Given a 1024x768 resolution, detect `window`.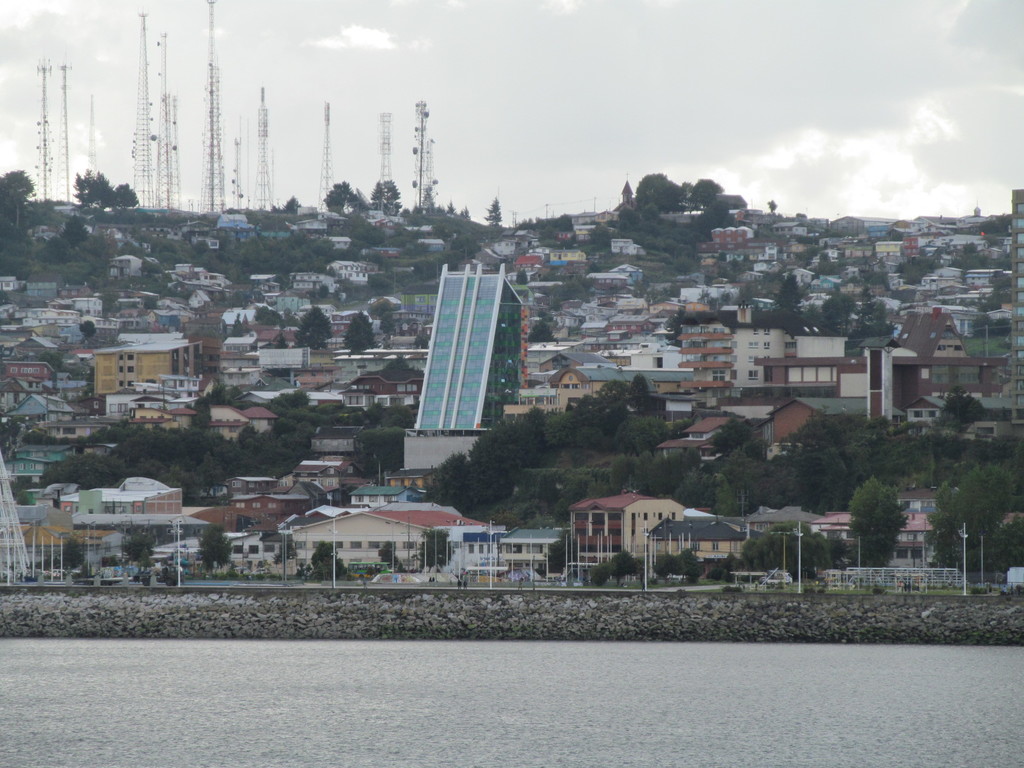
l=331, t=540, r=342, b=548.
